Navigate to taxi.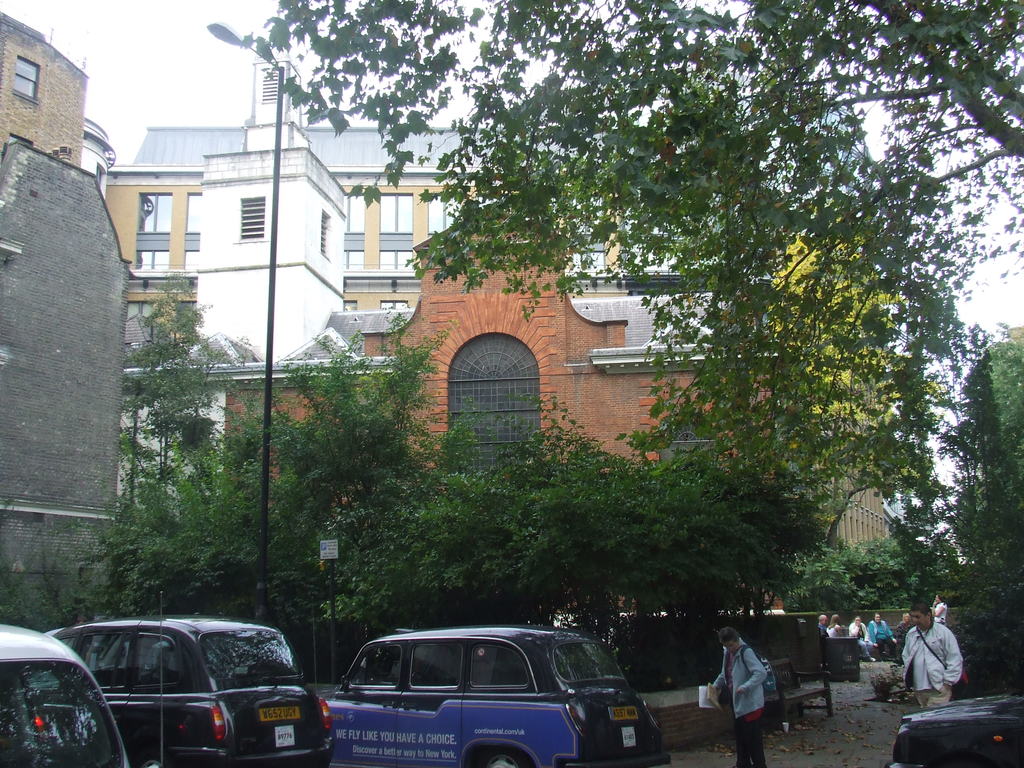
Navigation target: [x1=329, y1=625, x2=669, y2=767].
